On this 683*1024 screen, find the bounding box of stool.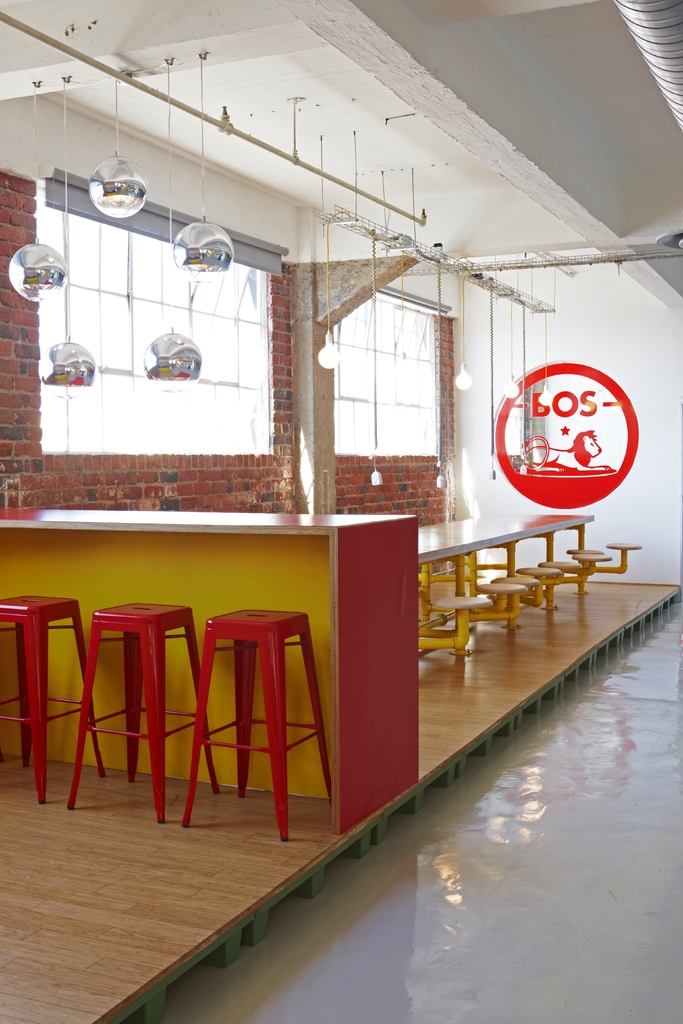
Bounding box: bbox=[181, 609, 339, 833].
